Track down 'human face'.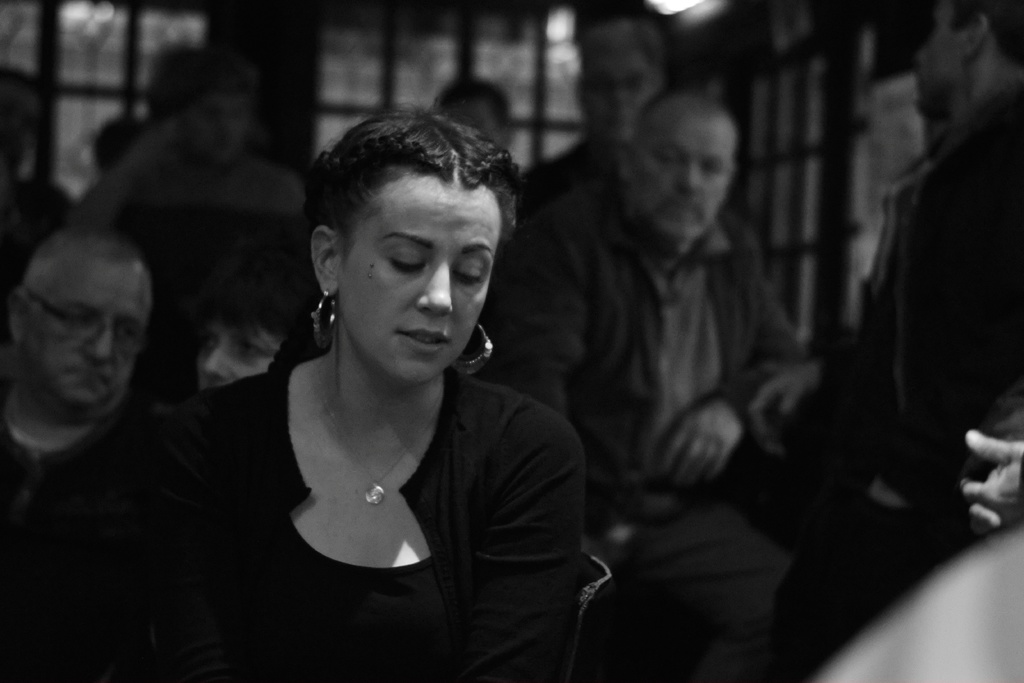
Tracked to Rect(344, 193, 493, 382).
